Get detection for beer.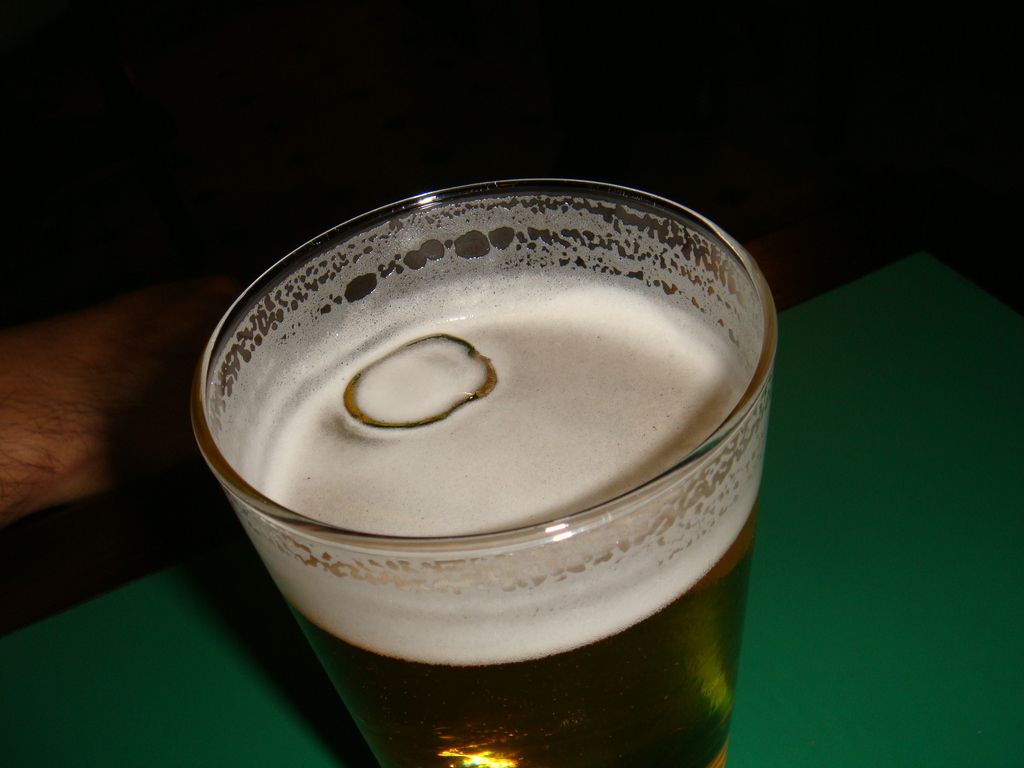
Detection: l=191, t=179, r=794, b=767.
